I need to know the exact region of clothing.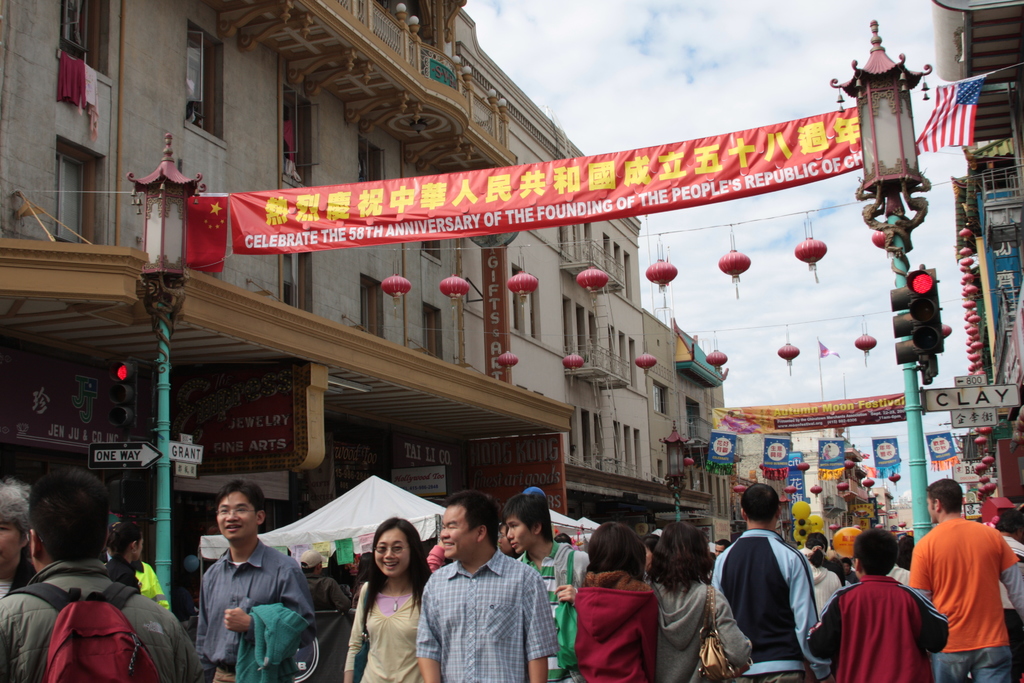
Region: bbox=(425, 541, 449, 577).
